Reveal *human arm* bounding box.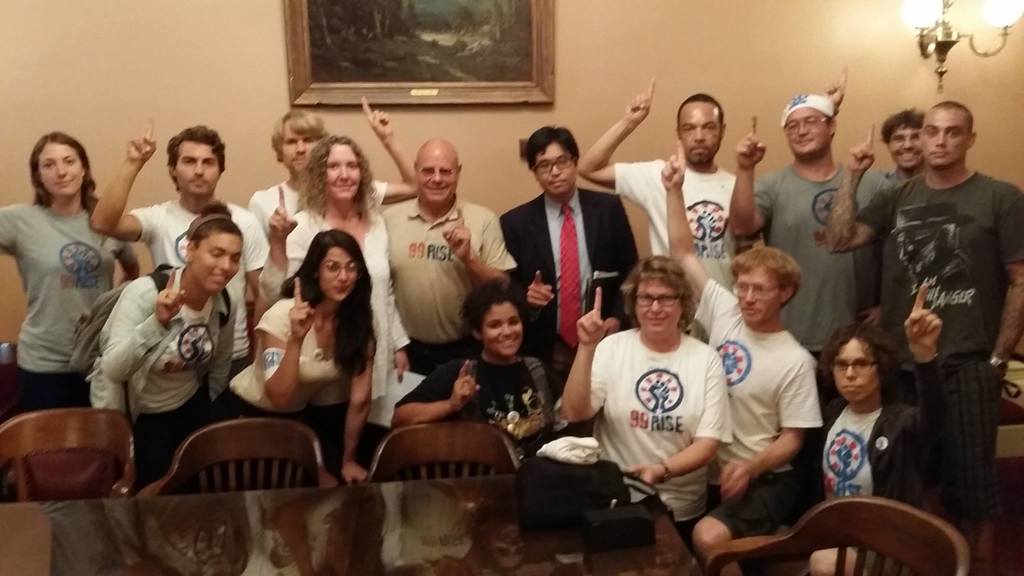
Revealed: 442, 204, 526, 280.
